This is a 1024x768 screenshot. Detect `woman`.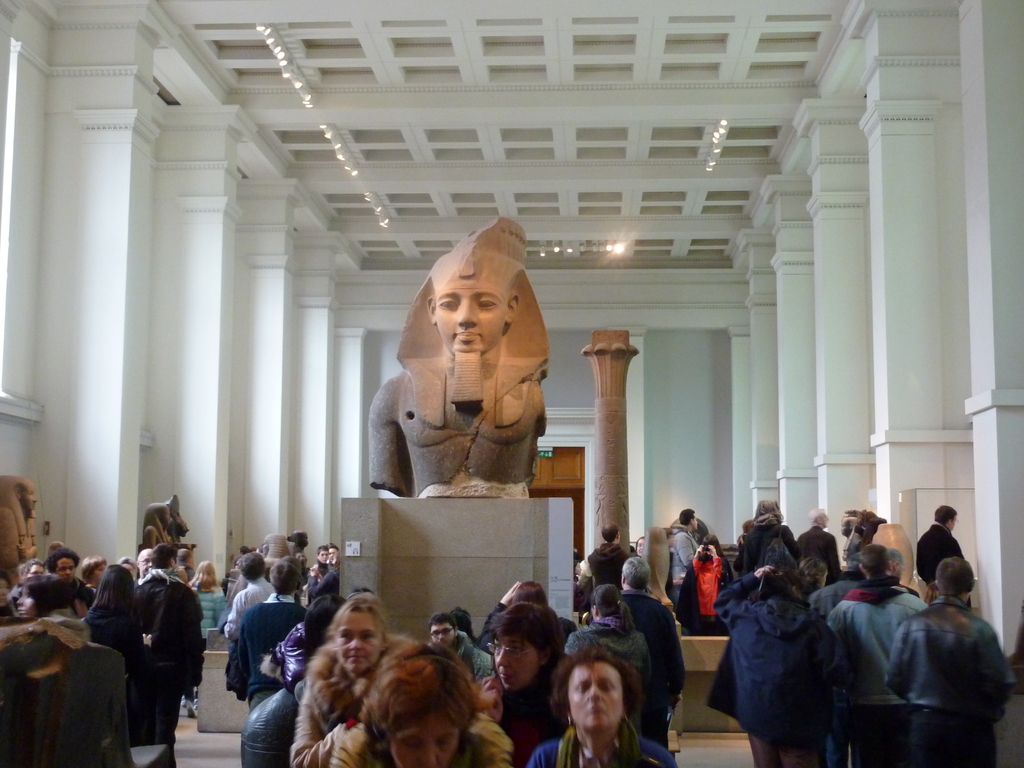
x1=532 y1=637 x2=671 y2=767.
